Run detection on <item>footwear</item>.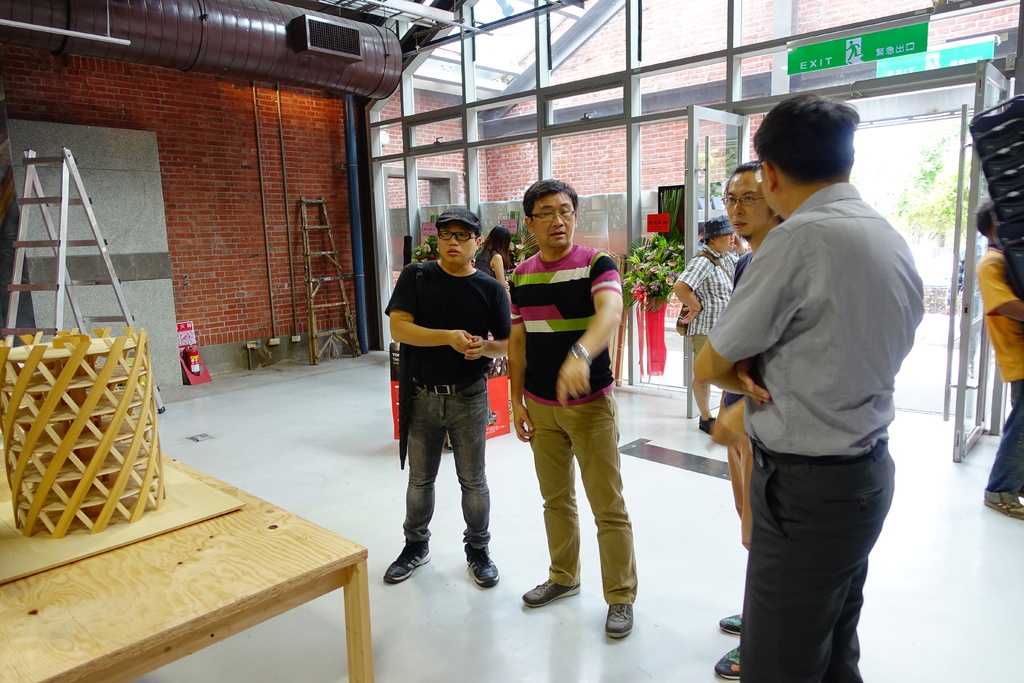
Result: {"x1": 696, "y1": 411, "x2": 717, "y2": 436}.
